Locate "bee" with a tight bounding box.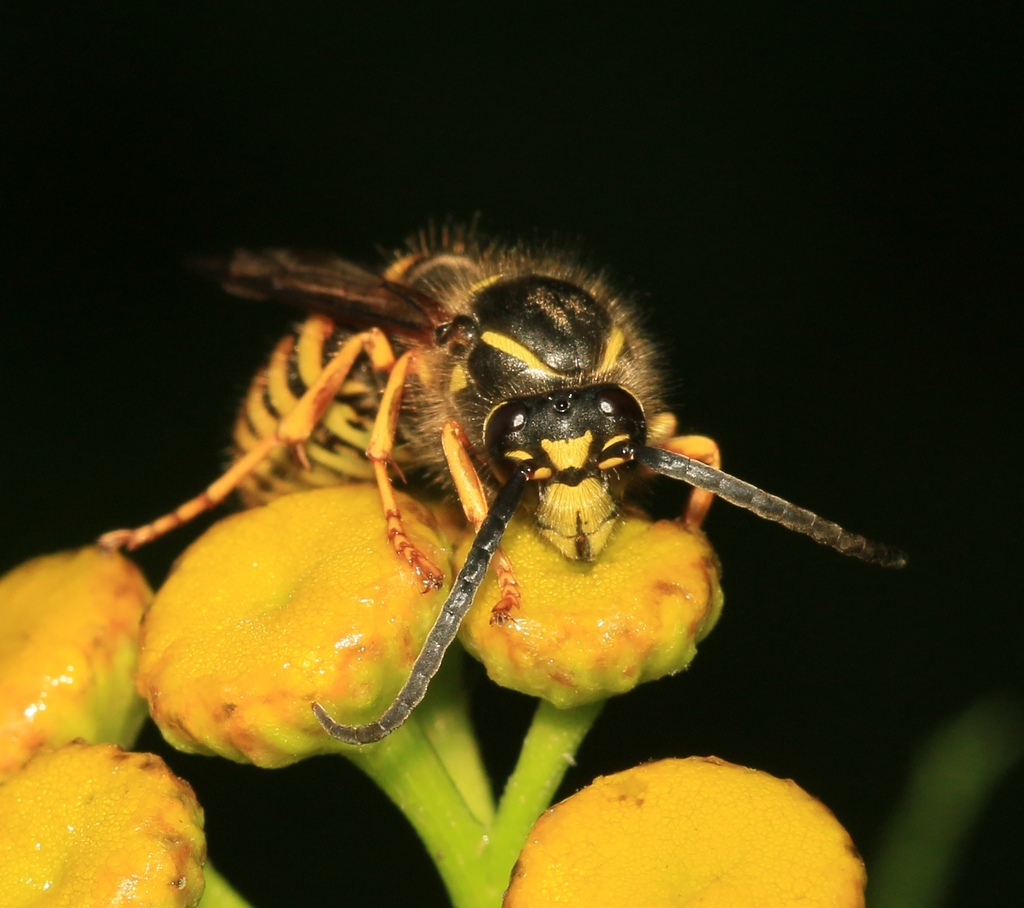
<box>202,234,756,744</box>.
